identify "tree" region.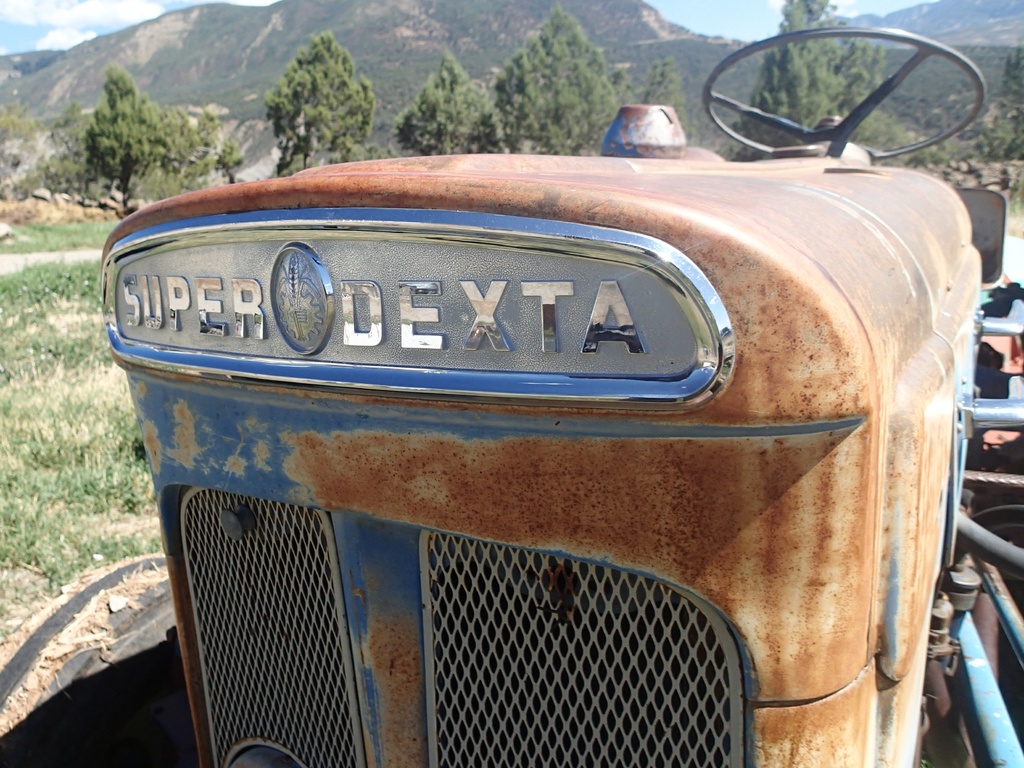
Region: {"x1": 726, "y1": 0, "x2": 915, "y2": 186}.
